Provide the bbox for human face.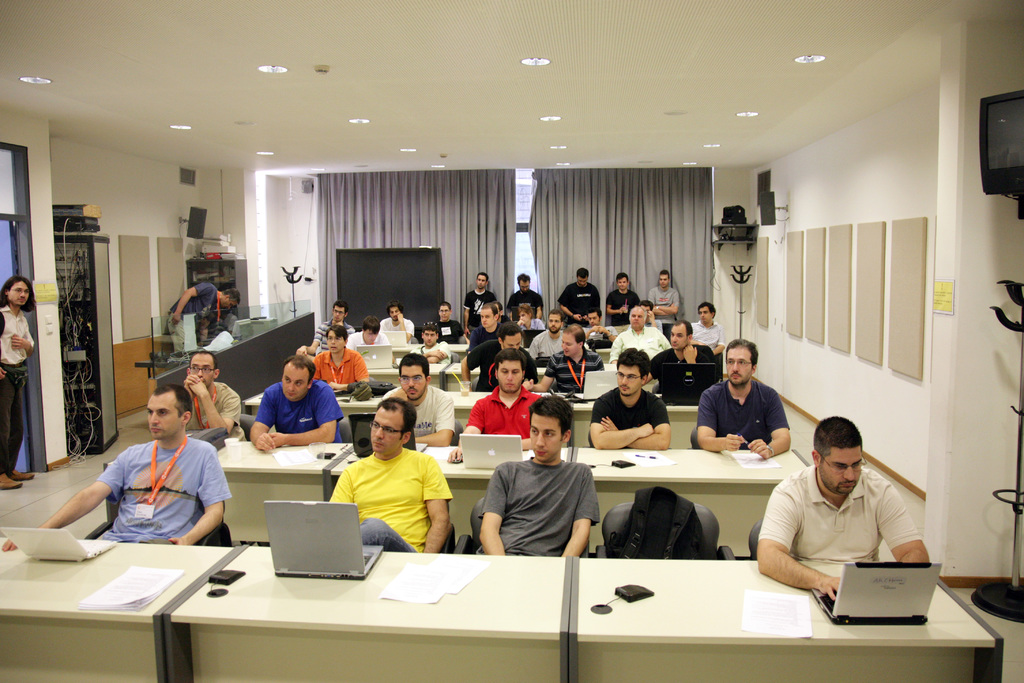
locate(496, 361, 524, 394).
